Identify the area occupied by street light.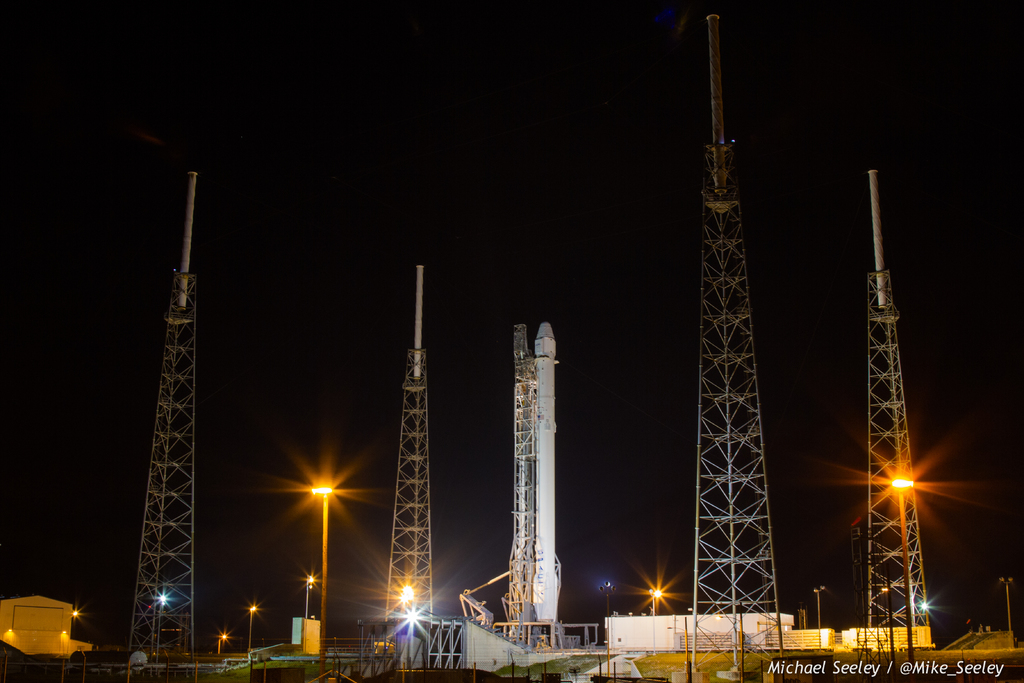
Area: x1=243 y1=603 x2=259 y2=664.
